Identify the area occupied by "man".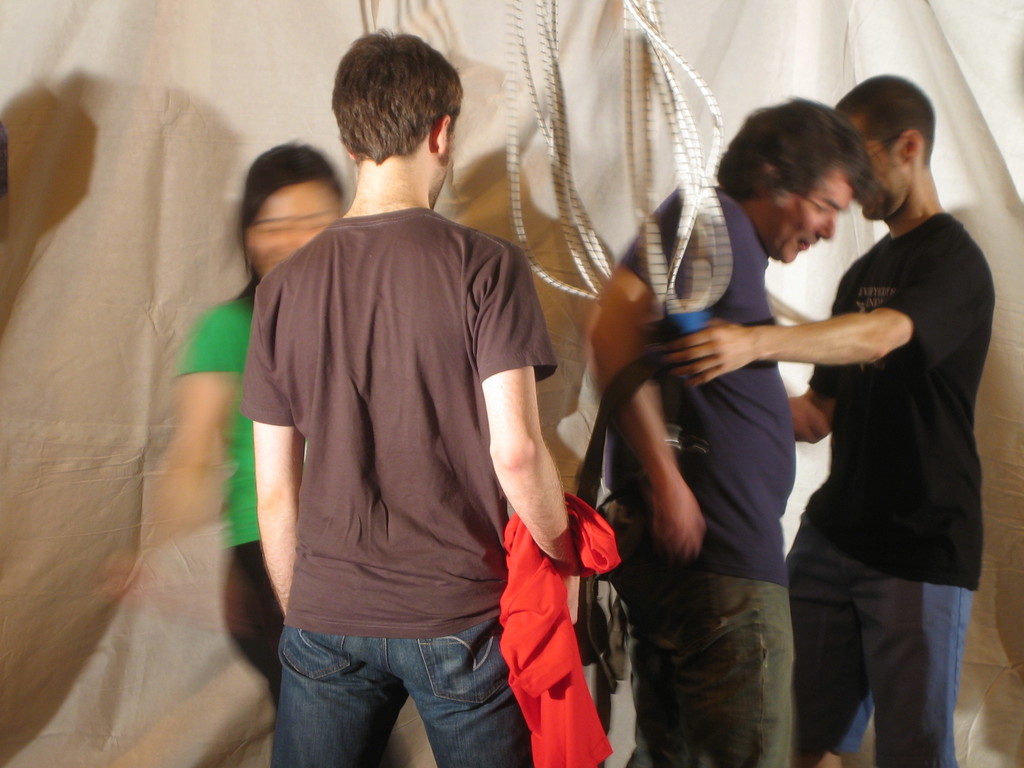
Area: <bbox>753, 88, 1009, 767</bbox>.
